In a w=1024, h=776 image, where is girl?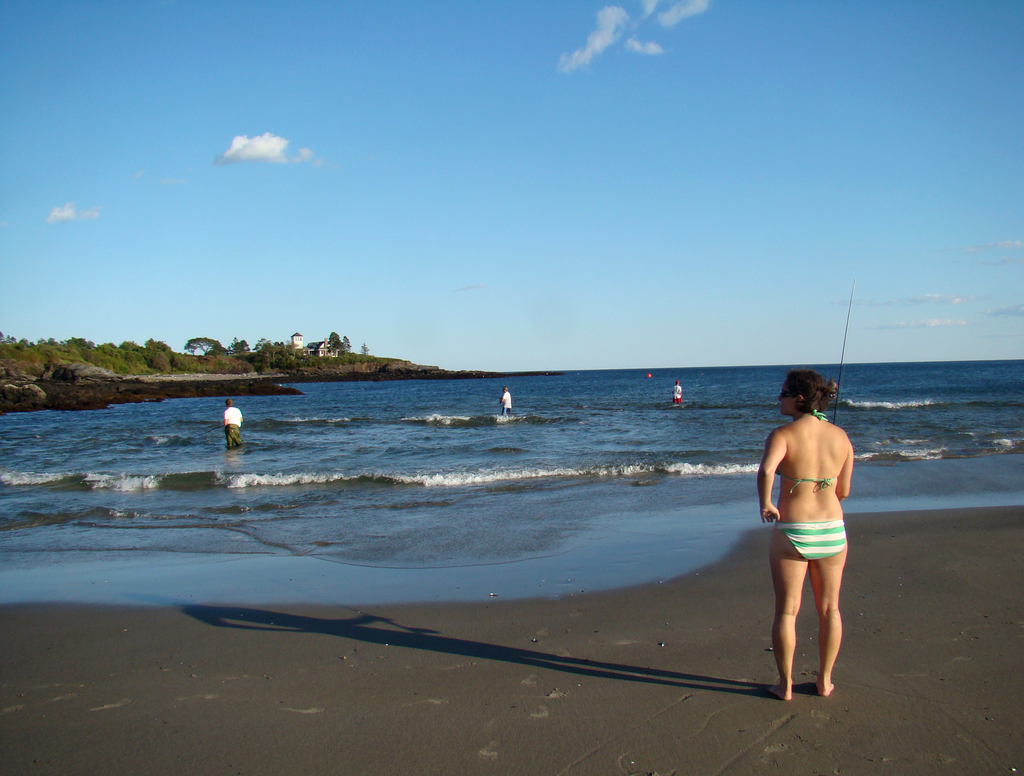
x1=756 y1=365 x2=851 y2=703.
